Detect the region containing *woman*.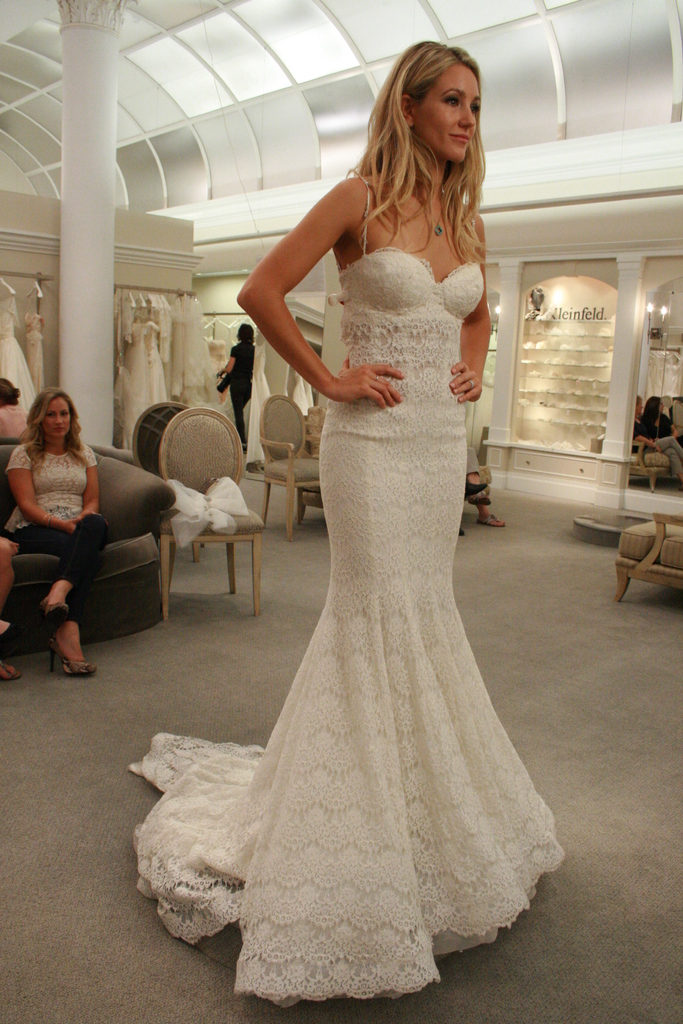
(x1=217, y1=323, x2=257, y2=452).
